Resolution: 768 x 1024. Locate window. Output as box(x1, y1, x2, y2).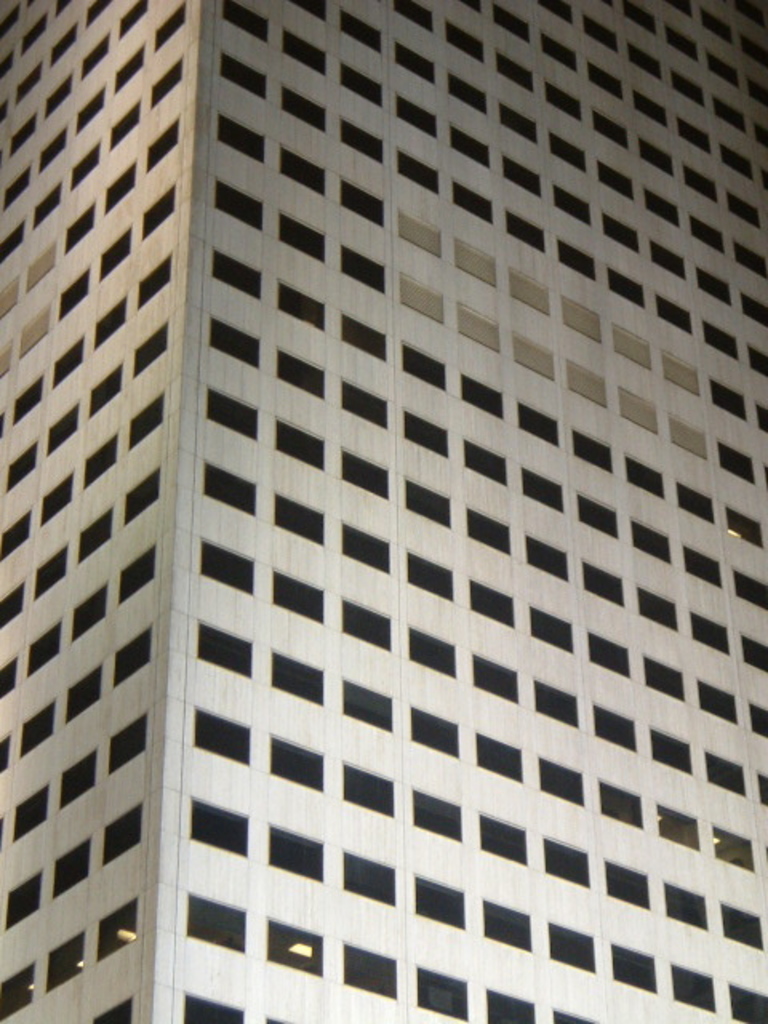
box(630, 515, 672, 566).
